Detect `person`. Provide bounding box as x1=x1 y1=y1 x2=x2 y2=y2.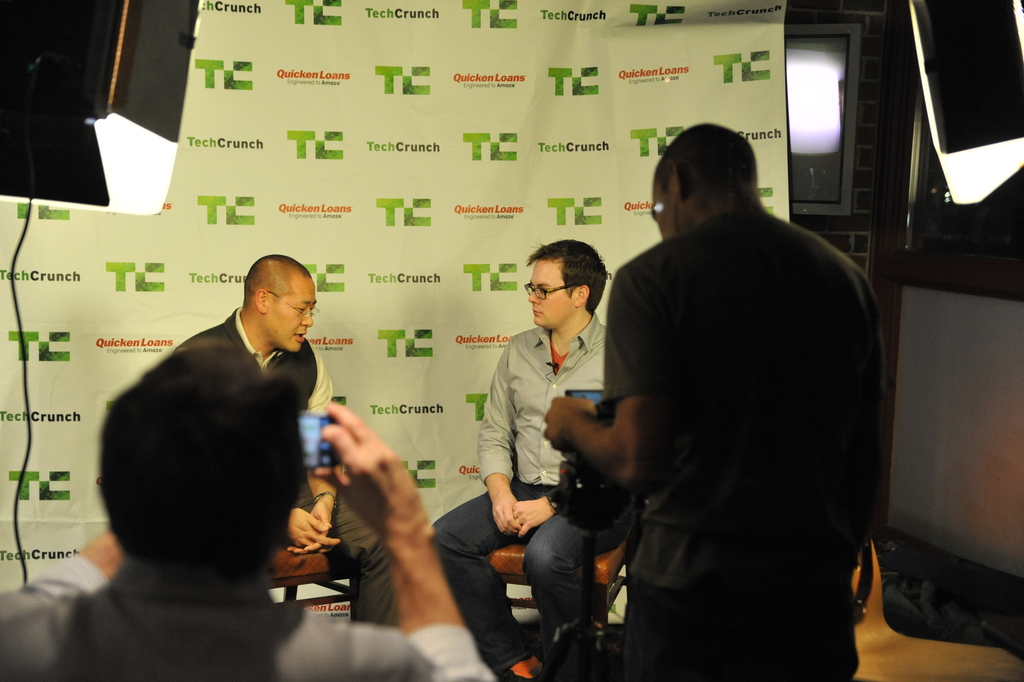
x1=0 y1=338 x2=501 y2=681.
